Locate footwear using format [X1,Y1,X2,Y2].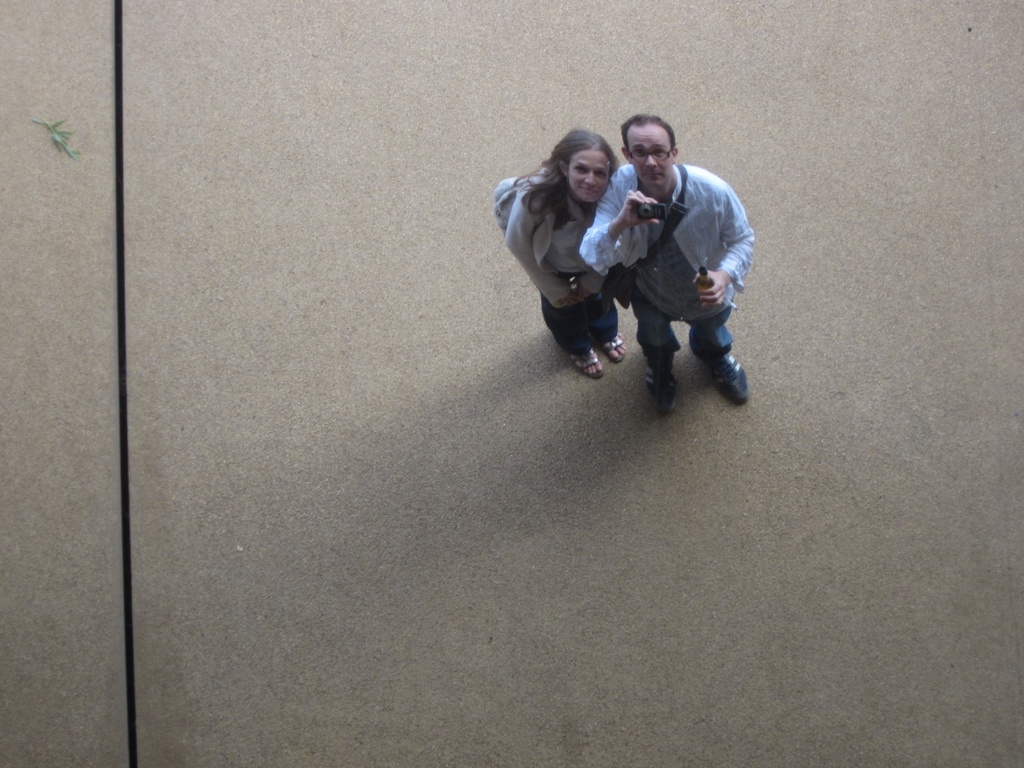
[602,328,626,360].
